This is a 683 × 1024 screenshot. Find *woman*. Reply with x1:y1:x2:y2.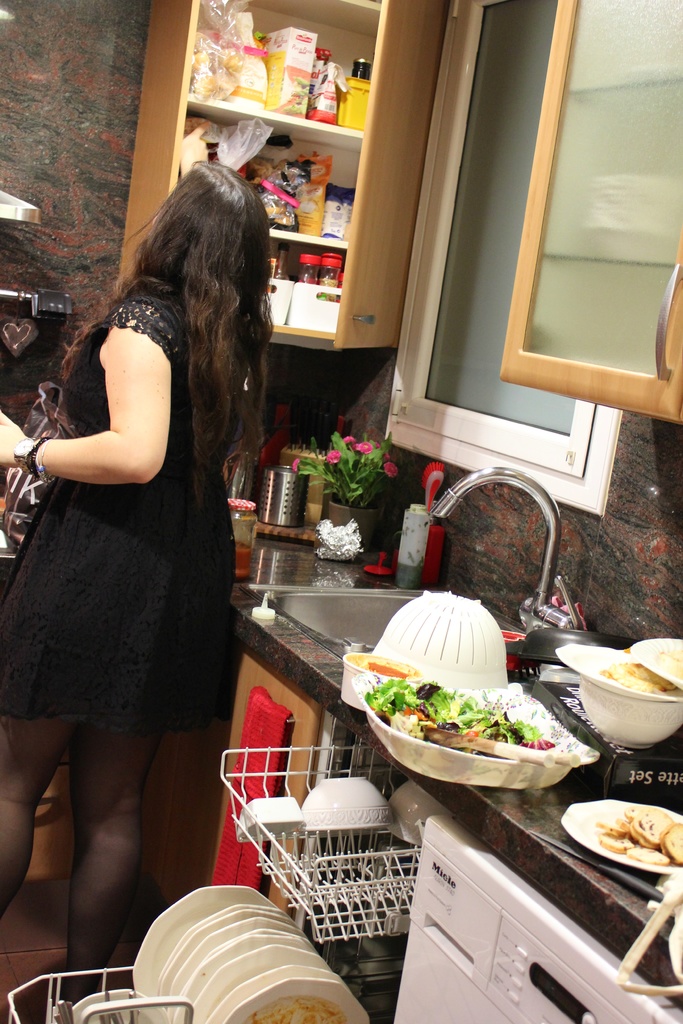
58:165:327:989.
